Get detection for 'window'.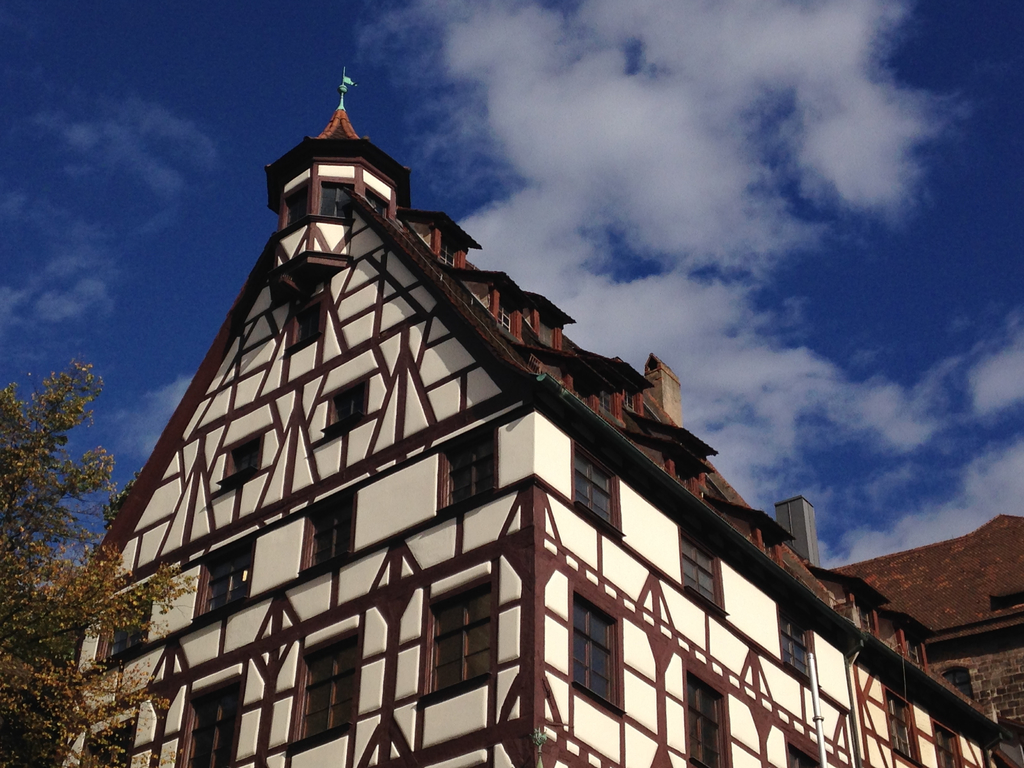
Detection: box(246, 306, 320, 363).
